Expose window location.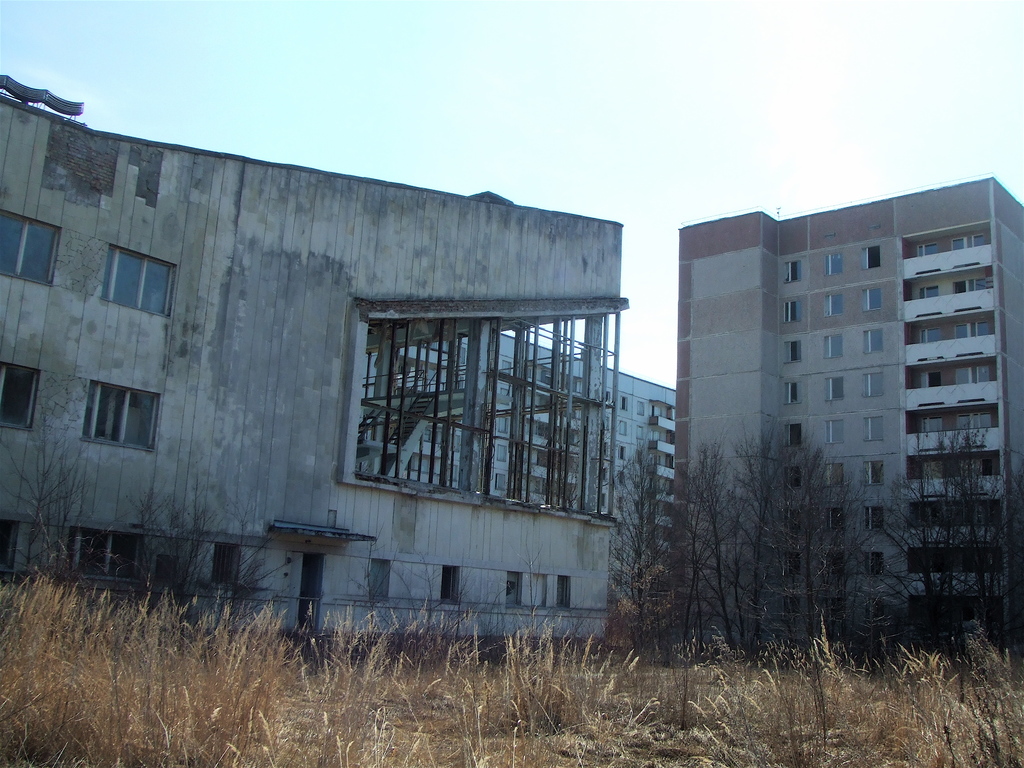
Exposed at [x1=961, y1=412, x2=990, y2=426].
